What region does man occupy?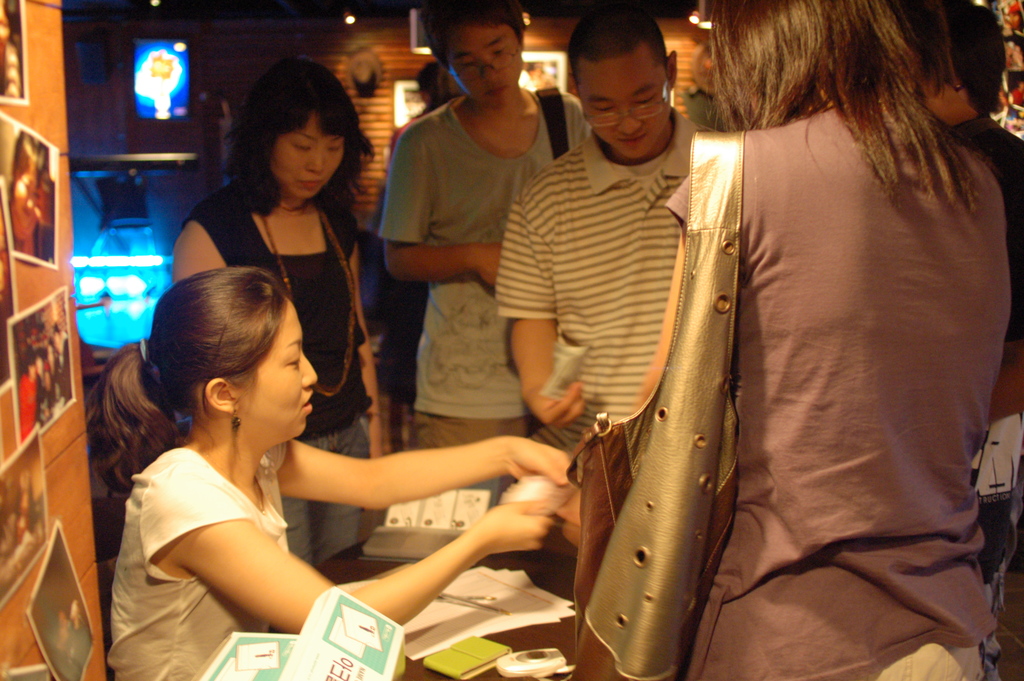
[x1=492, y1=6, x2=731, y2=483].
